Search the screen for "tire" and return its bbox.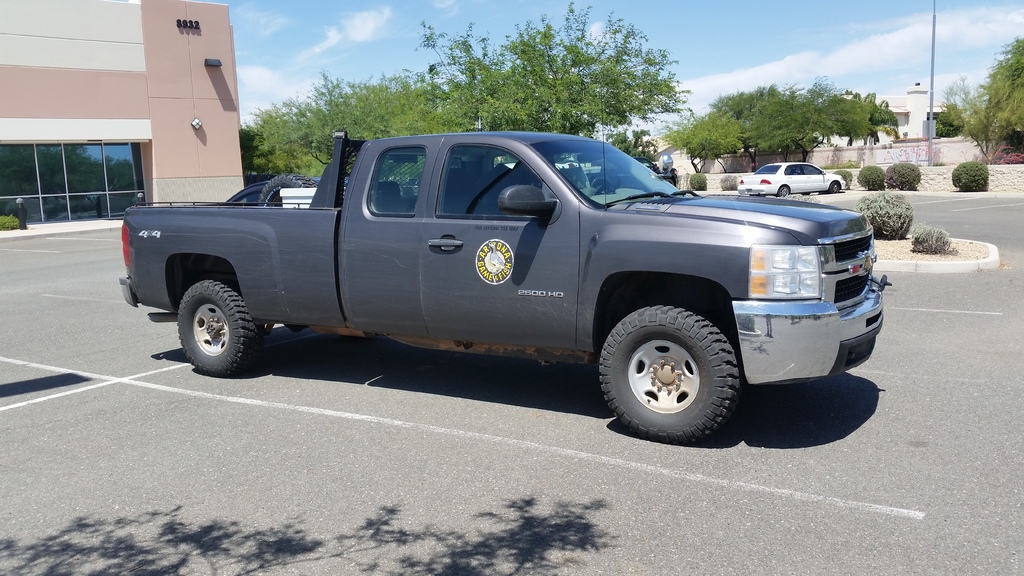
Found: [x1=829, y1=180, x2=847, y2=192].
